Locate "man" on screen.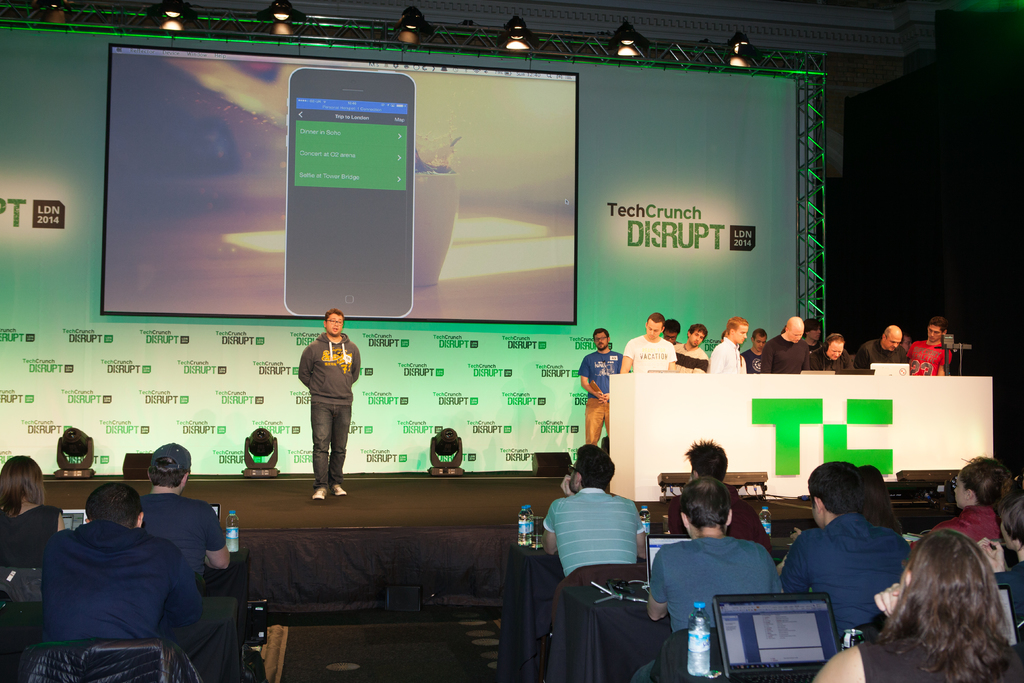
On screen at (left=803, top=315, right=824, bottom=350).
